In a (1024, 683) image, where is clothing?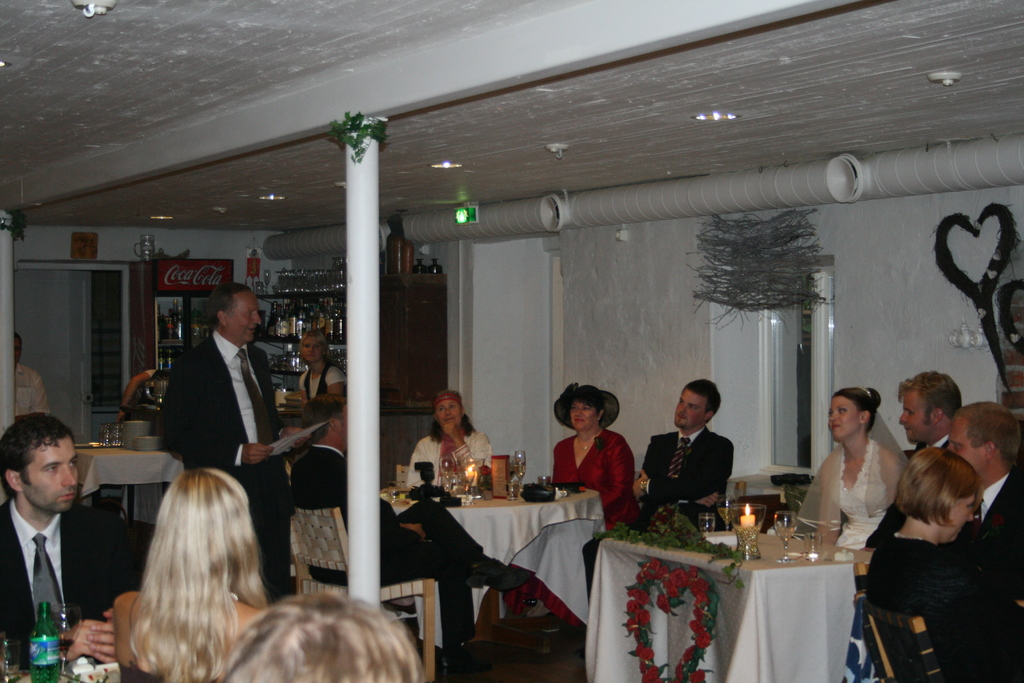
box(654, 429, 732, 536).
